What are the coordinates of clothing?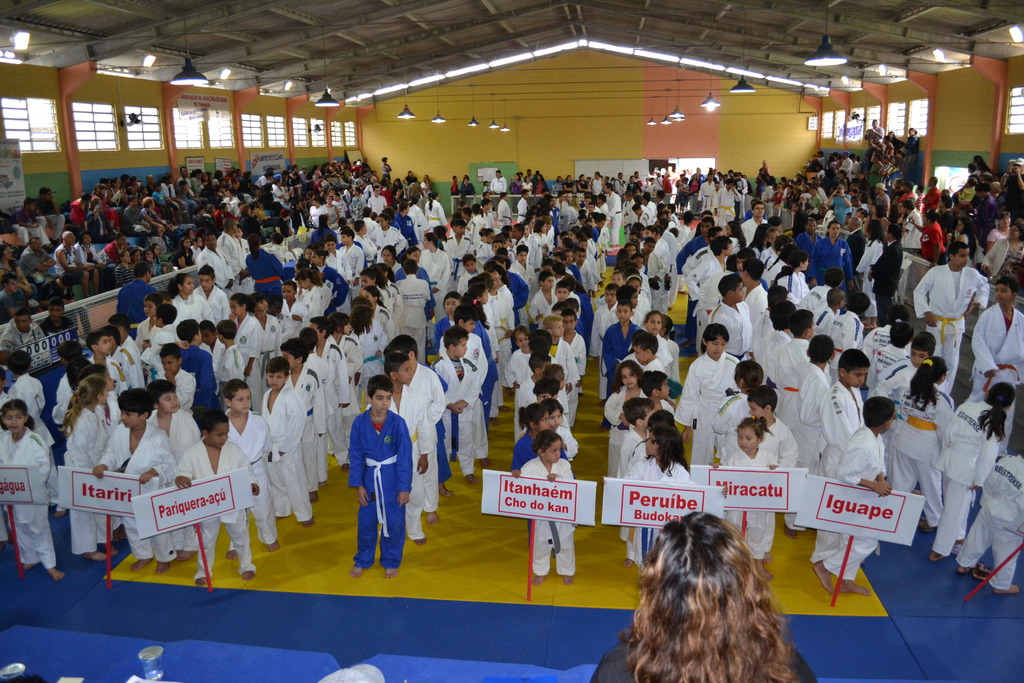
crop(396, 276, 432, 357).
